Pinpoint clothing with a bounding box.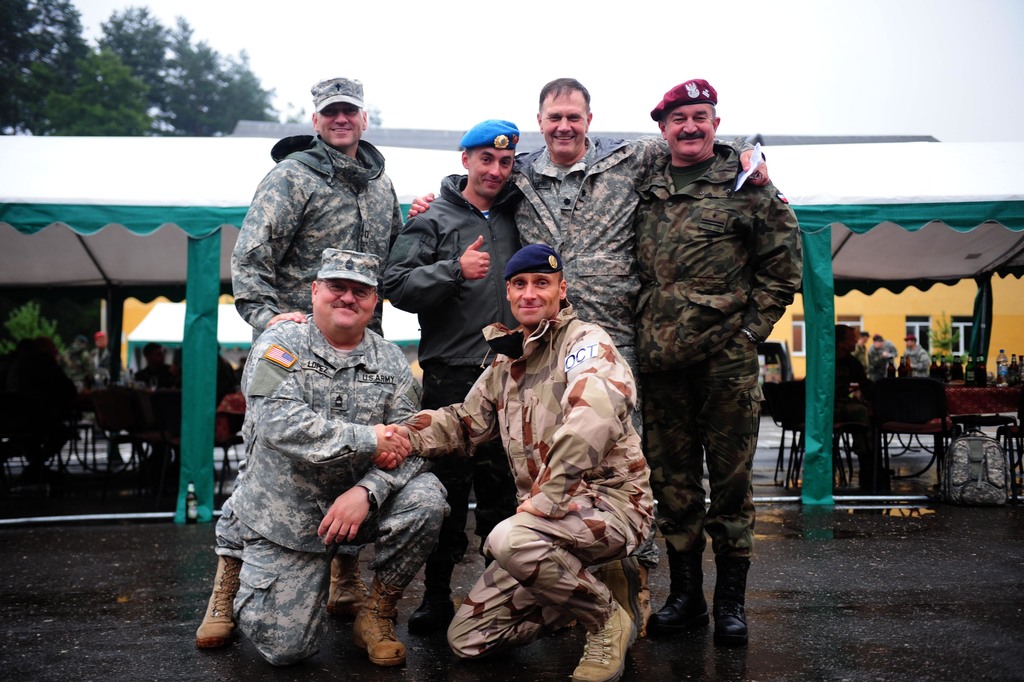
rect(173, 344, 185, 387).
